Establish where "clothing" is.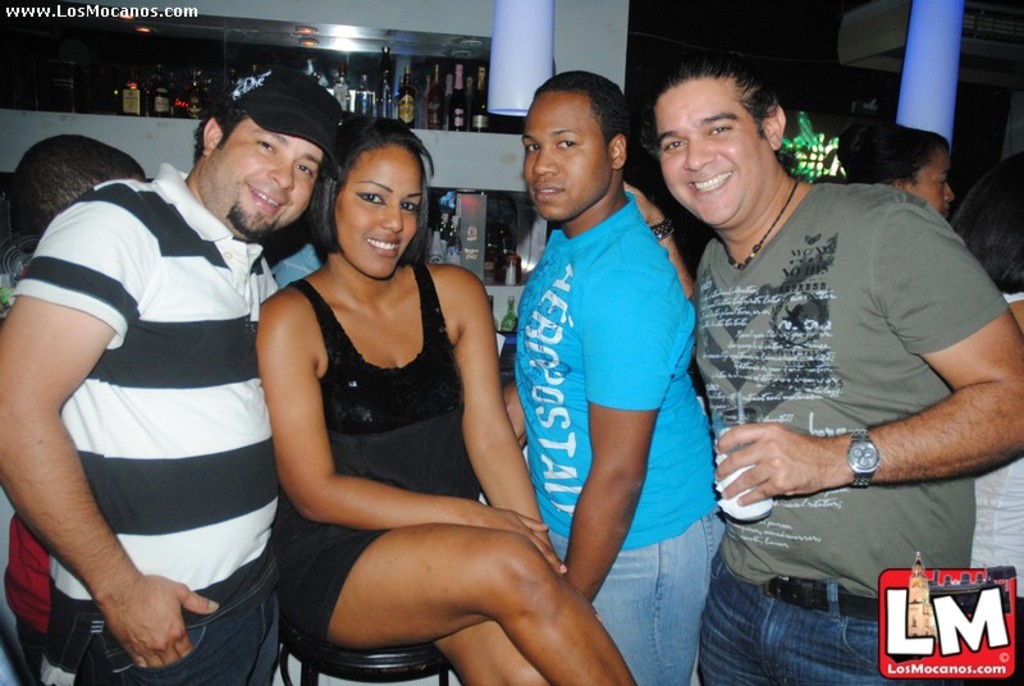
Established at bbox=(285, 250, 480, 635).
